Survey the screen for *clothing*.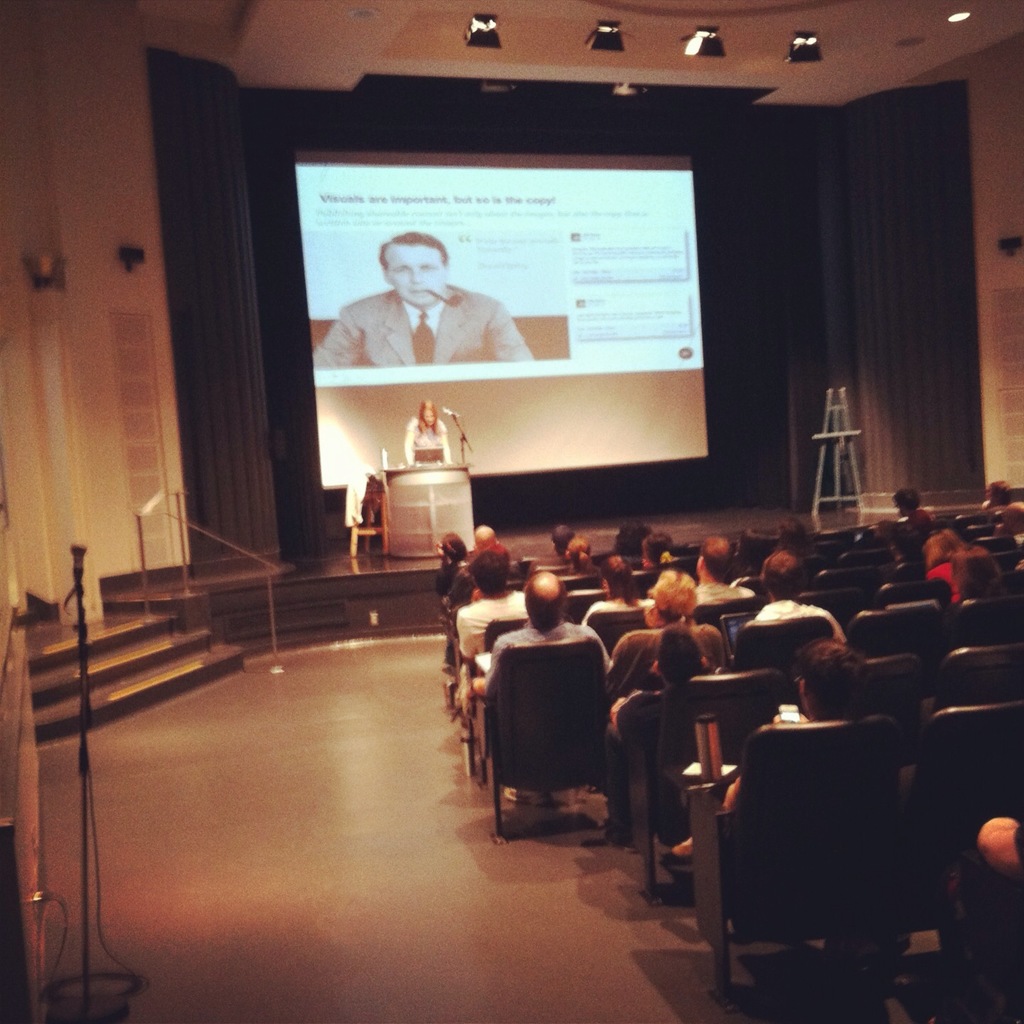
Survey found: 346, 468, 382, 526.
